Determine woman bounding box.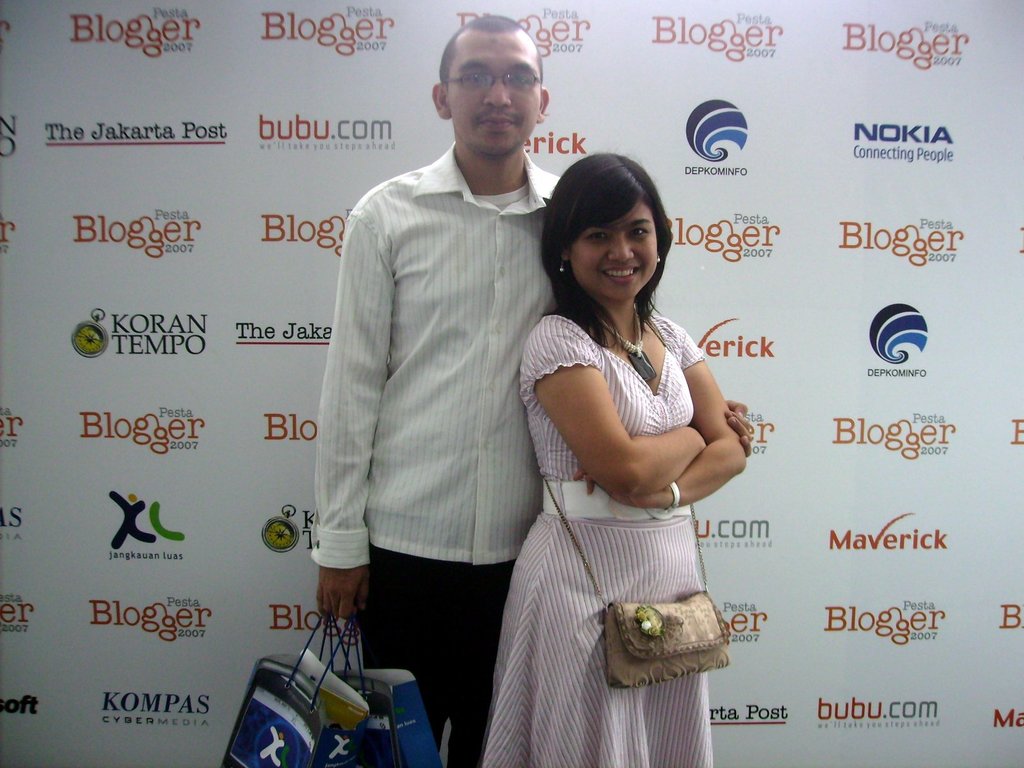
Determined: box=[481, 150, 746, 767].
